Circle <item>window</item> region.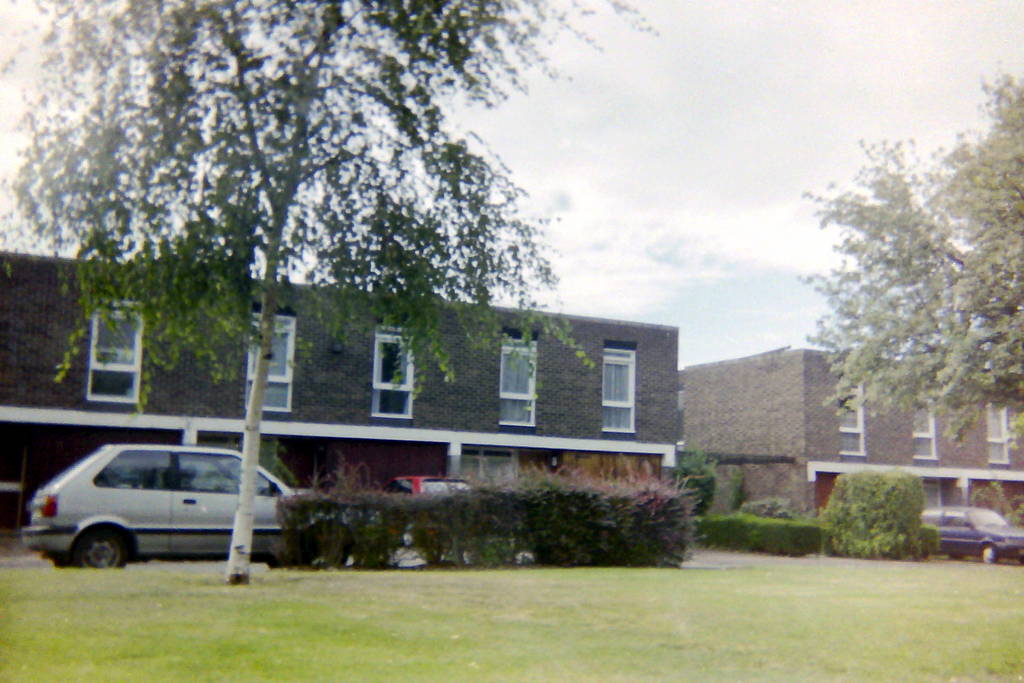
Region: (86, 299, 150, 402).
